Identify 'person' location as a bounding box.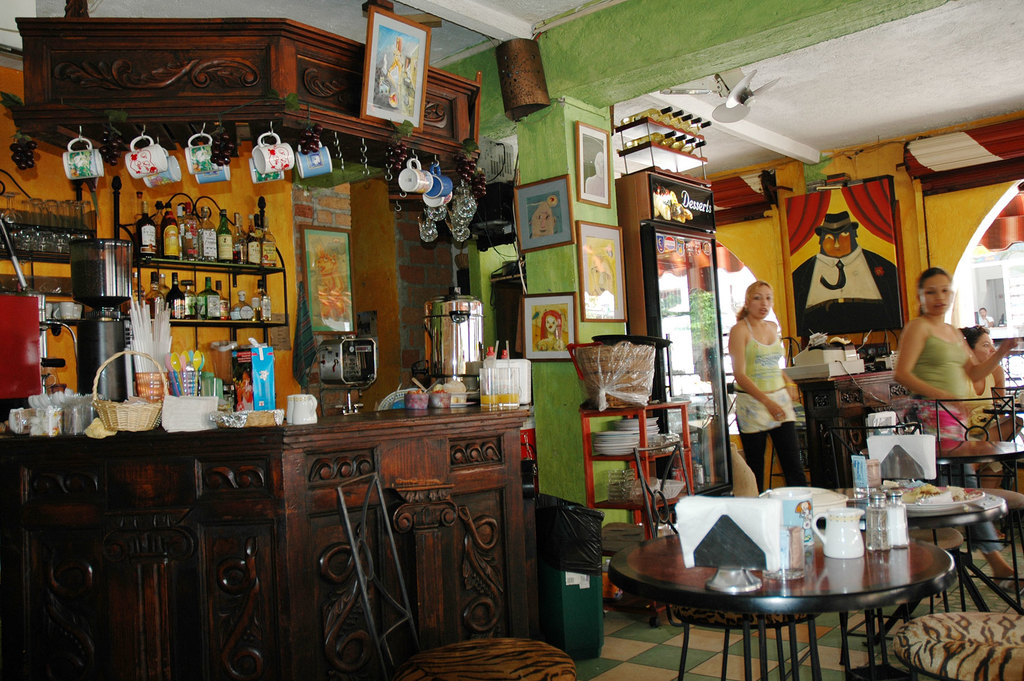
<region>728, 280, 813, 489</region>.
